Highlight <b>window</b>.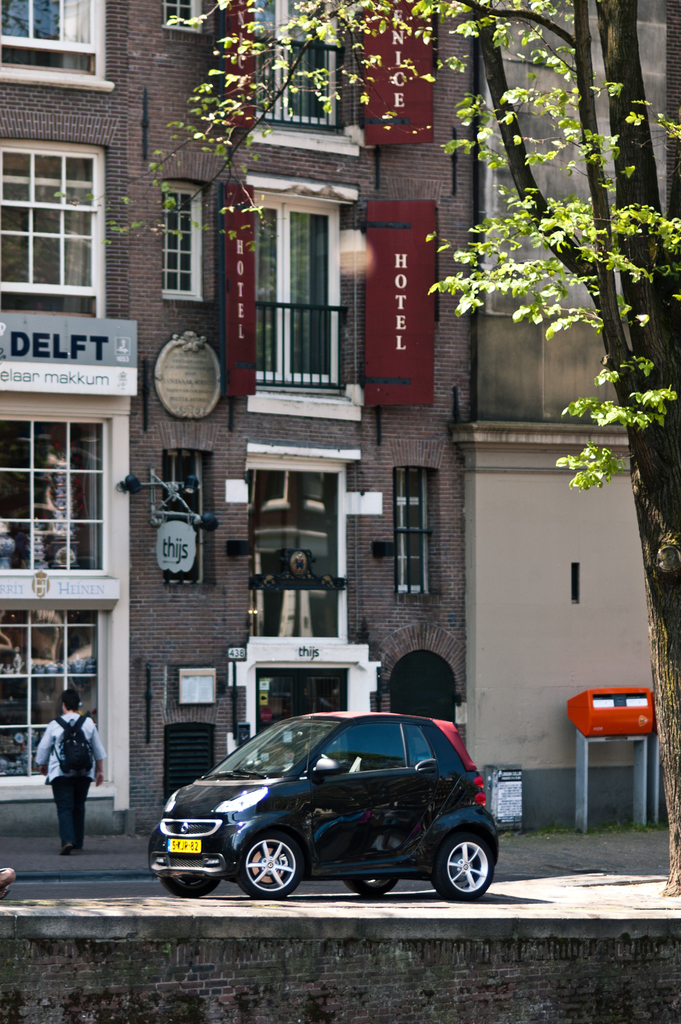
Highlighted region: 0, 151, 105, 319.
